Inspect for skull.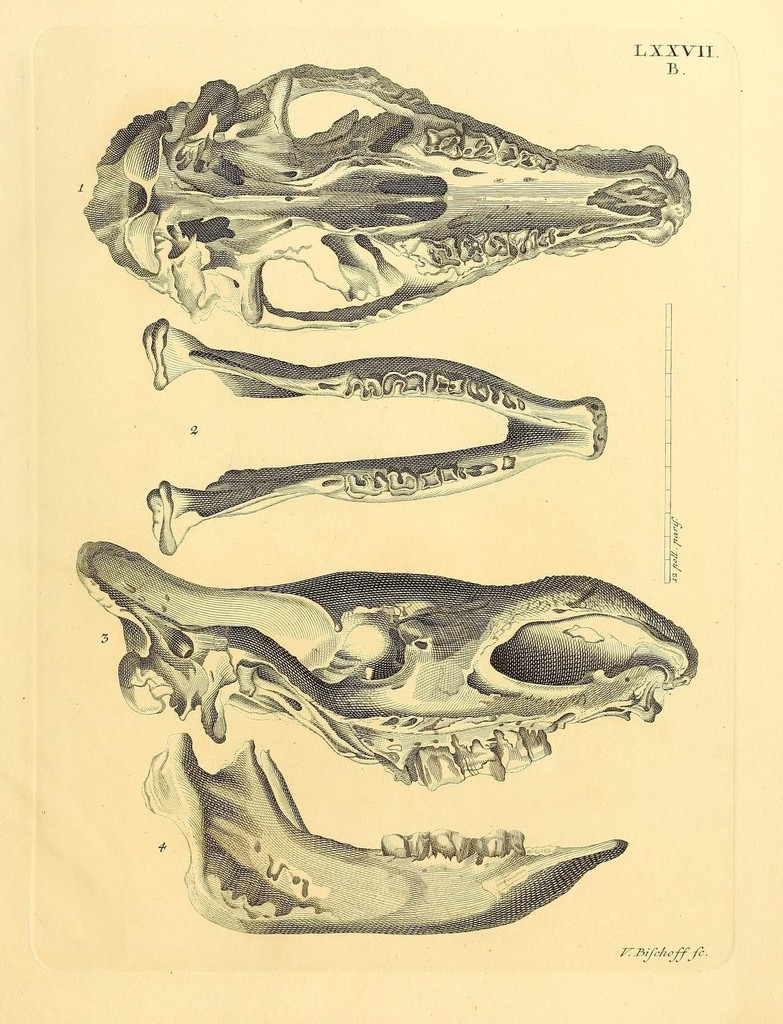
Inspection: [86,67,697,333].
